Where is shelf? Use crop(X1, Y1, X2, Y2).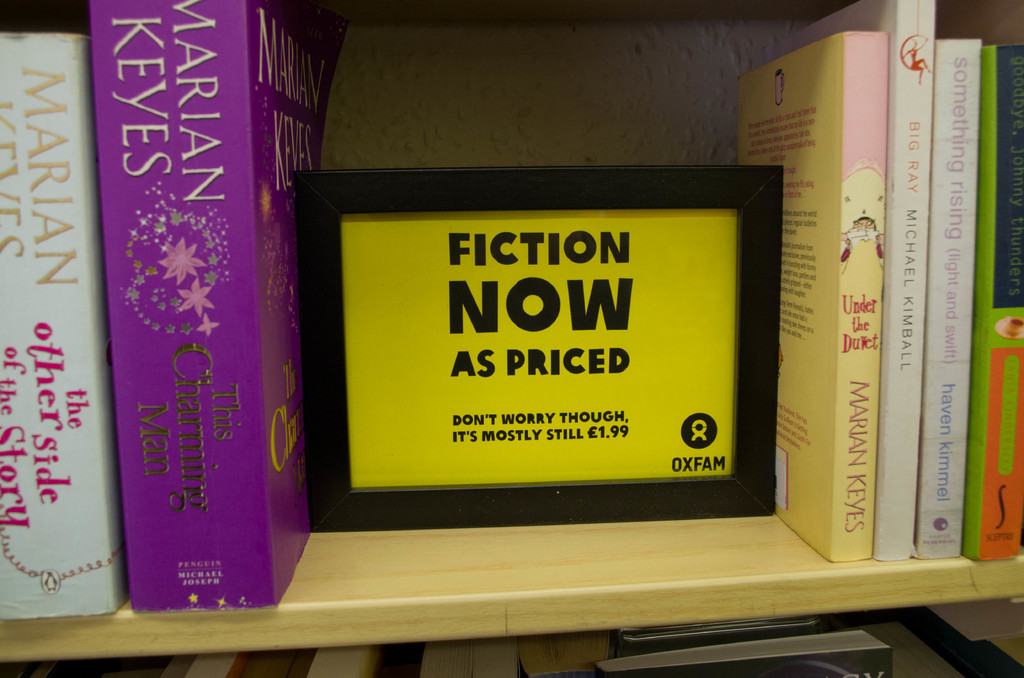
crop(0, 0, 1023, 677).
